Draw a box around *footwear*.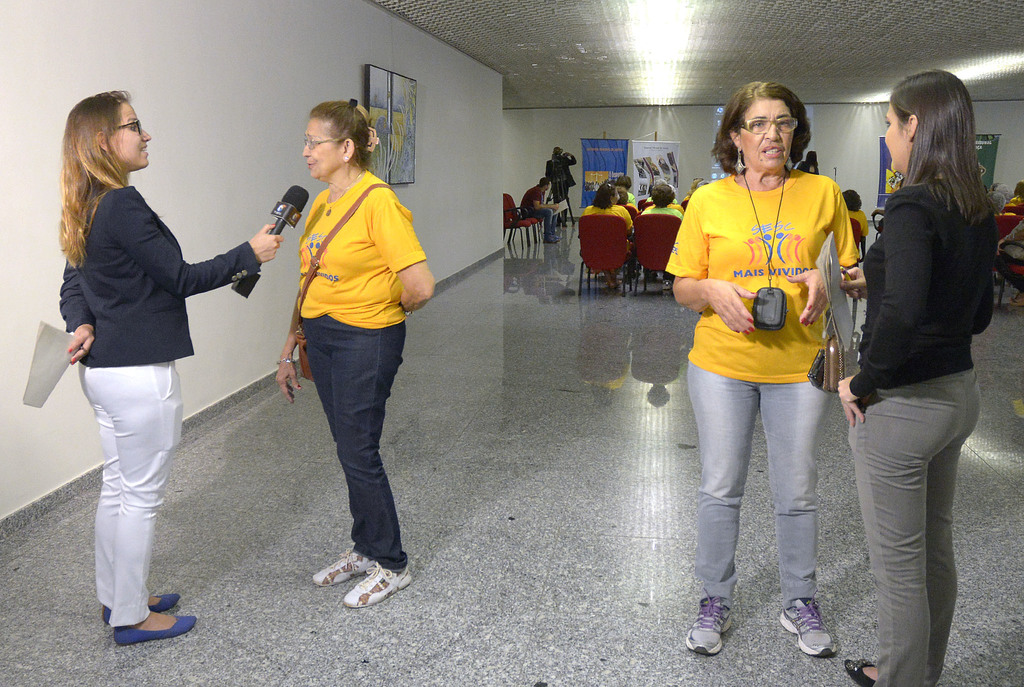
rect(845, 659, 878, 686).
